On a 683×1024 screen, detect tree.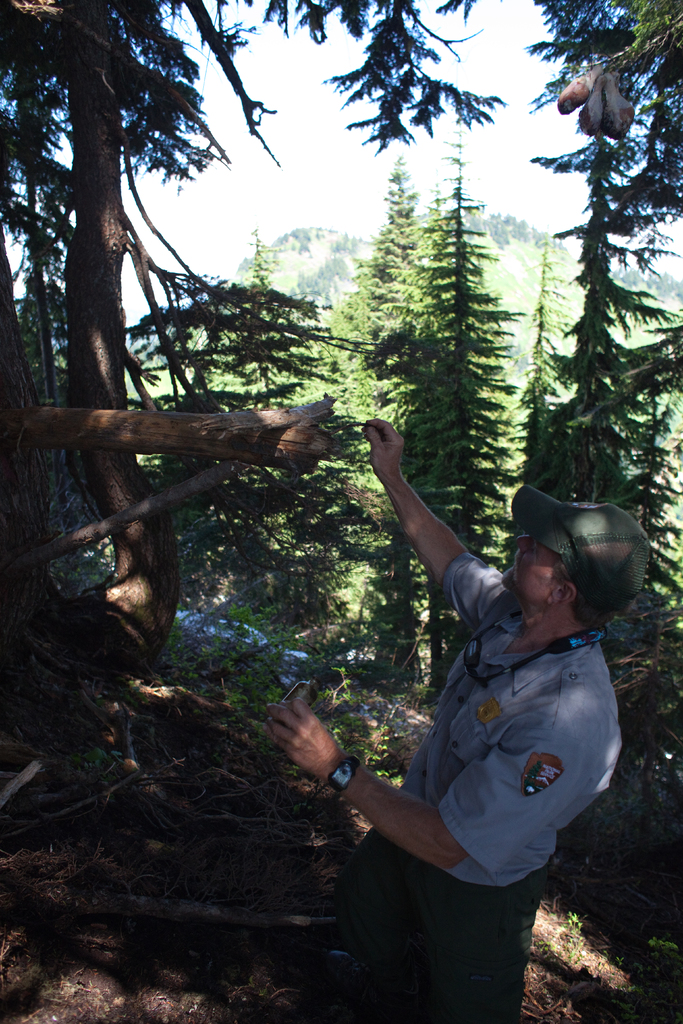
154:225:393:600.
